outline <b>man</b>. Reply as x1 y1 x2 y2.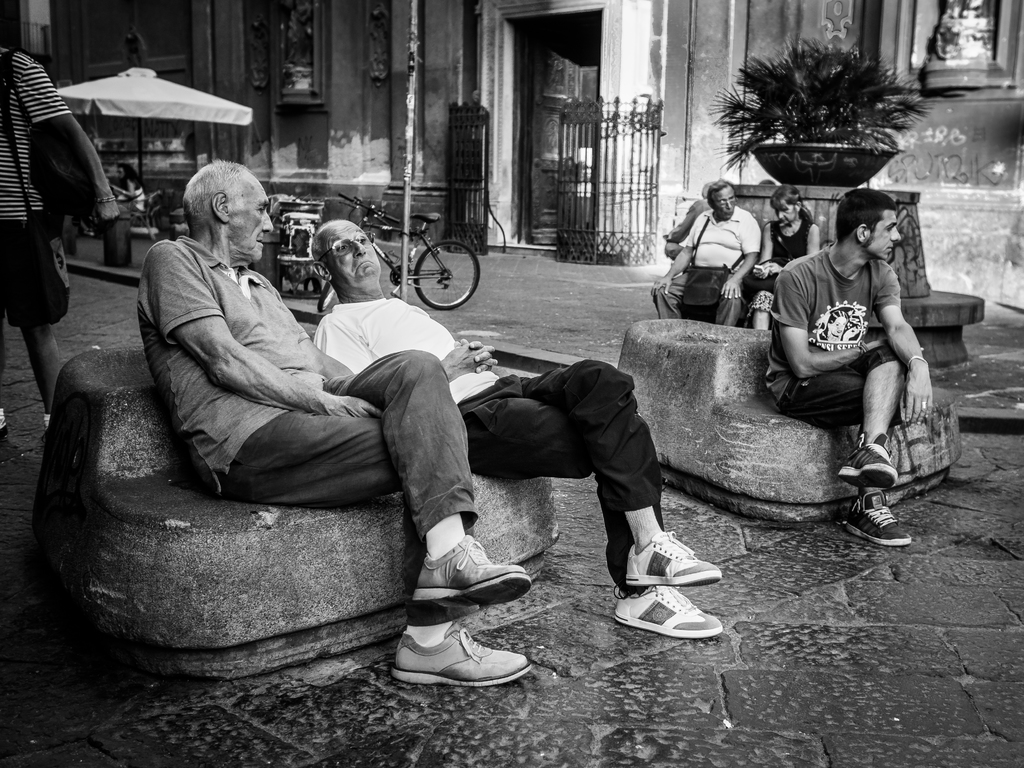
314 216 732 636.
